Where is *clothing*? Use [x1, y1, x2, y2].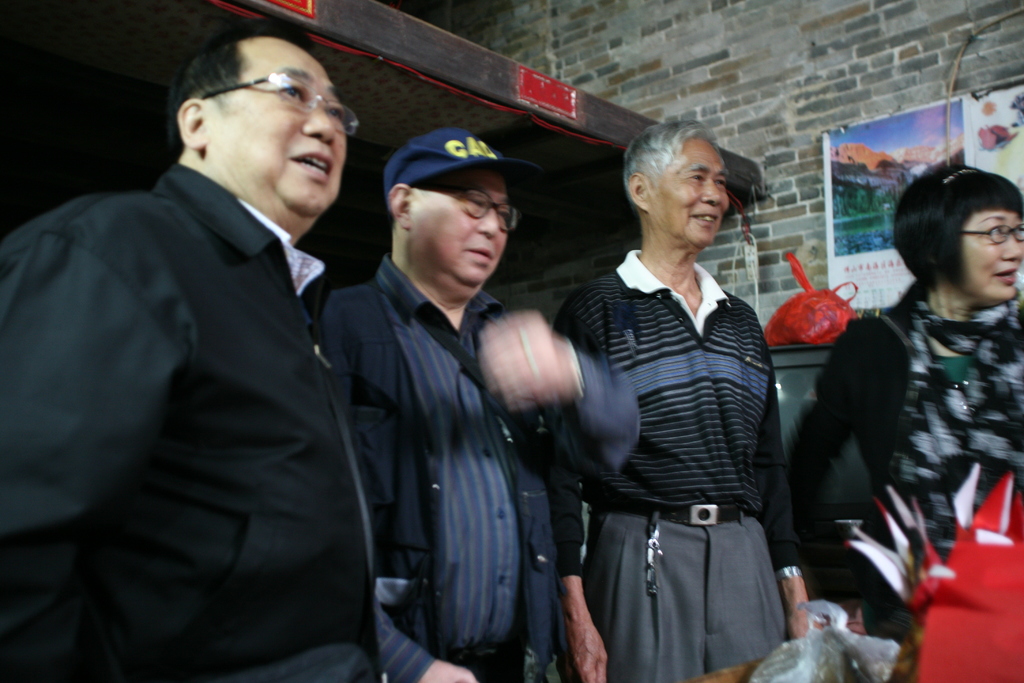
[4, 158, 450, 682].
